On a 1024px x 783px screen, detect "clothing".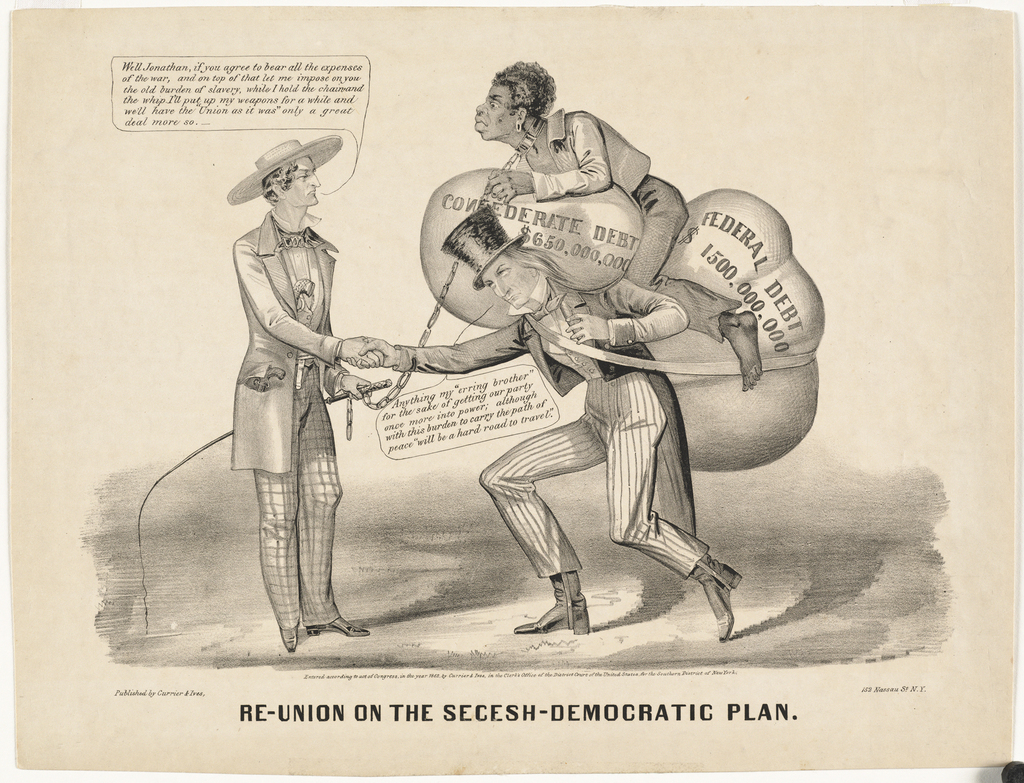
[526, 104, 749, 339].
